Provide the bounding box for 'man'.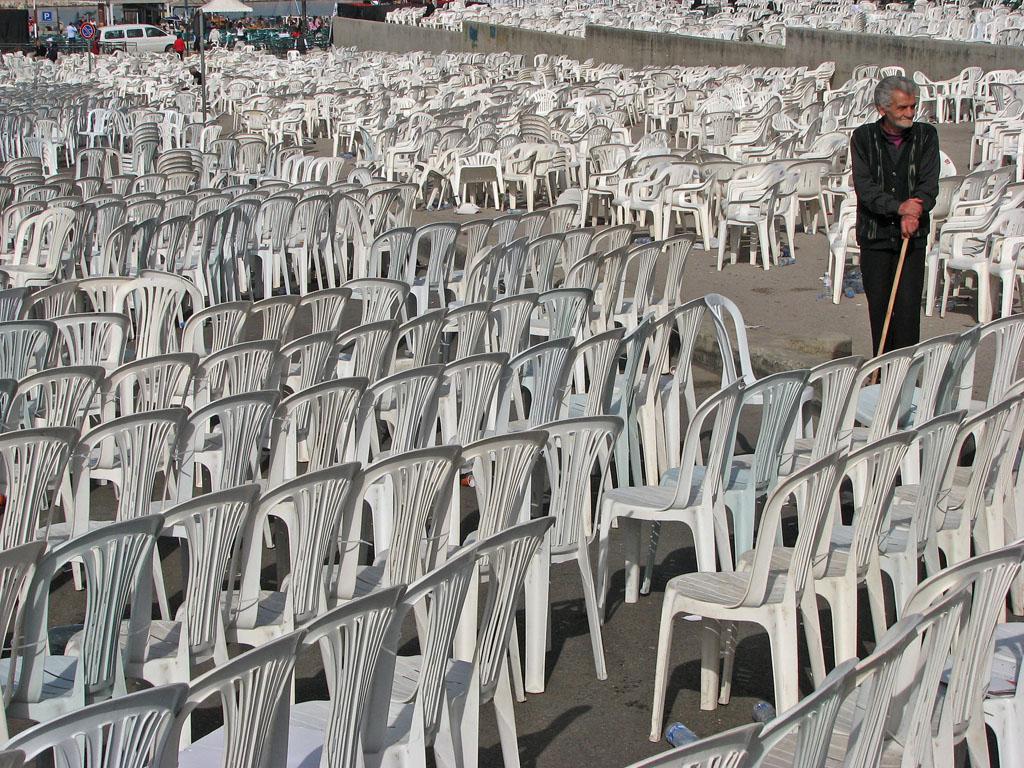
44:34:59:65.
